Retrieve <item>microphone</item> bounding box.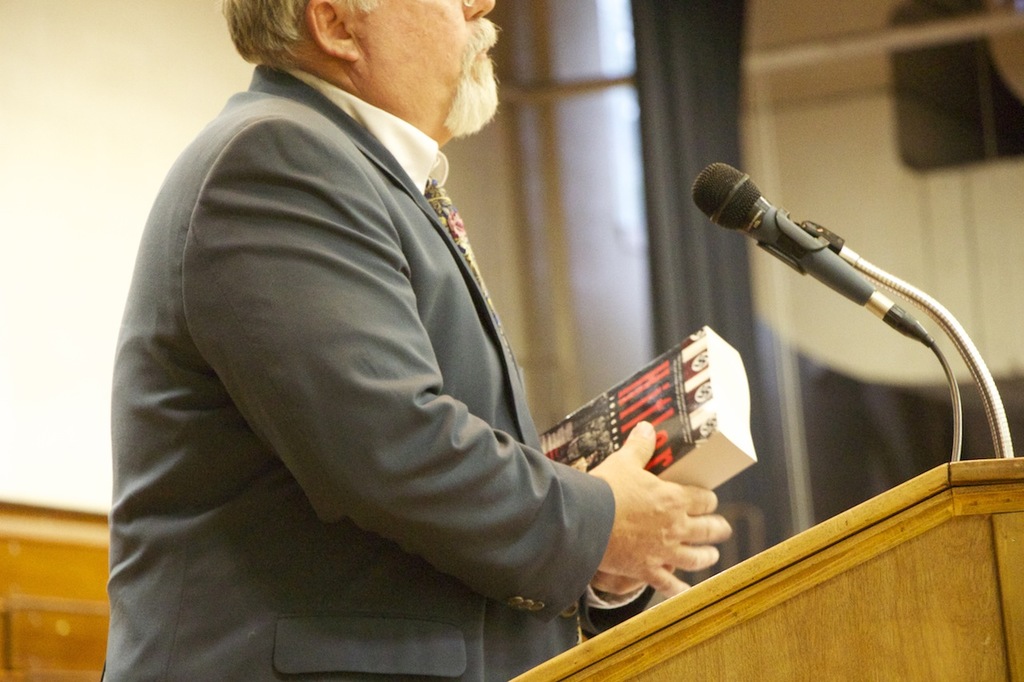
Bounding box: [679,157,926,345].
